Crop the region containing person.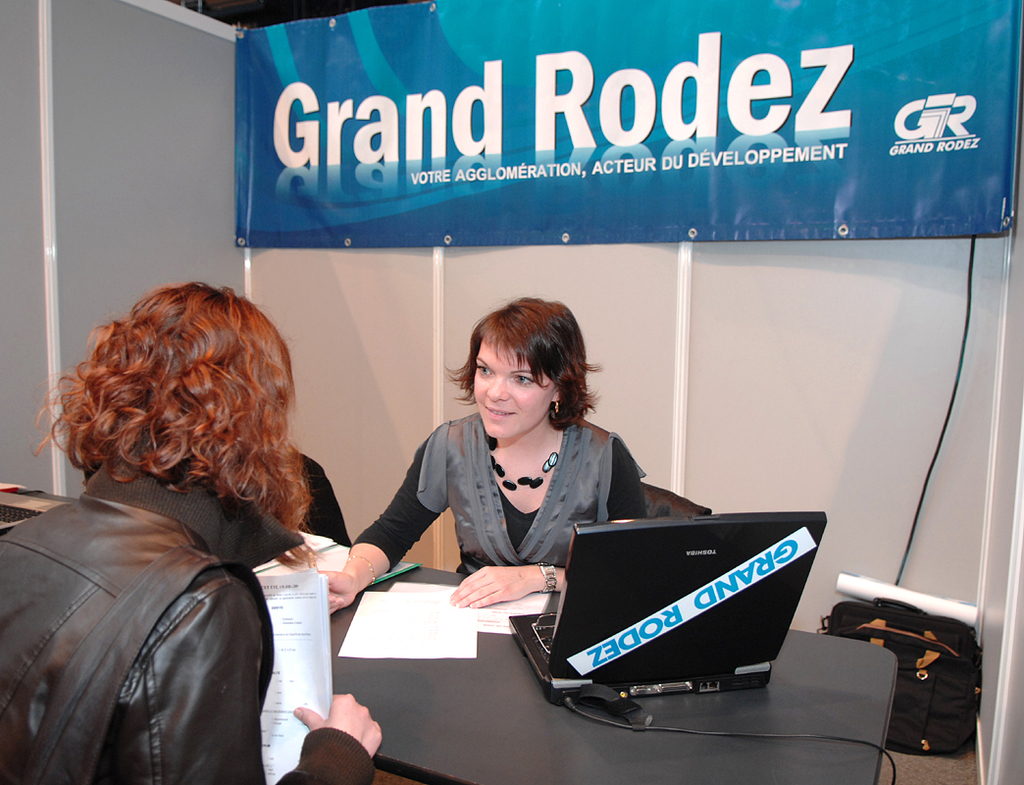
Crop region: <bbox>0, 283, 381, 784</bbox>.
